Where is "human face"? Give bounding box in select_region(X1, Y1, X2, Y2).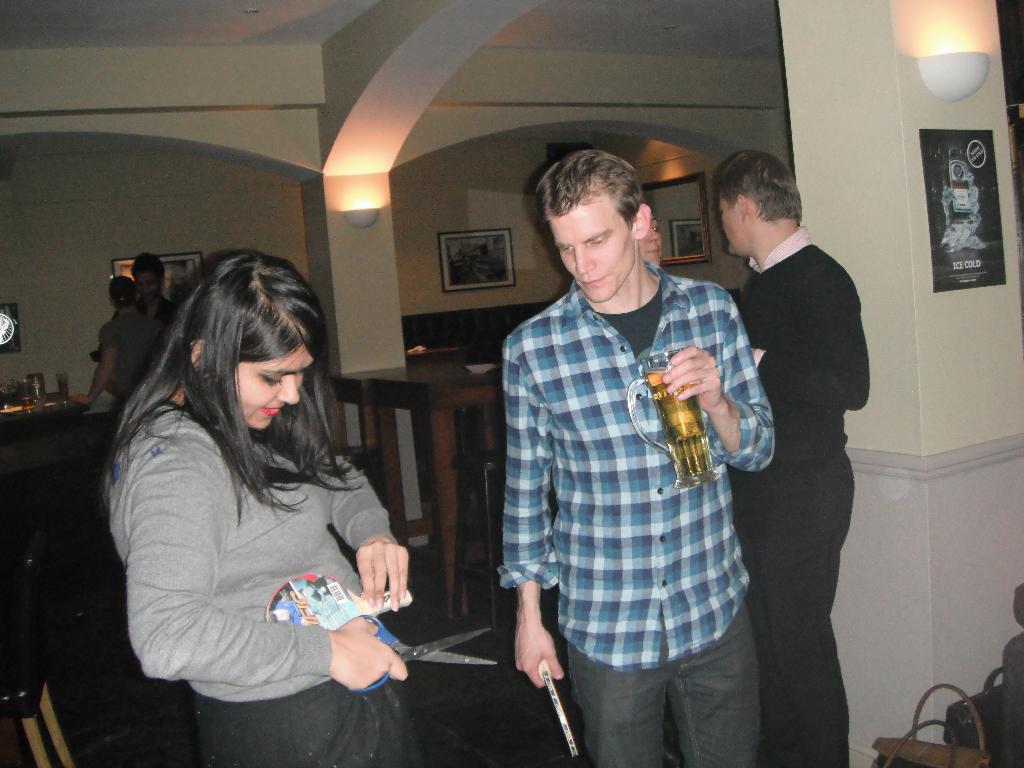
select_region(547, 220, 636, 308).
